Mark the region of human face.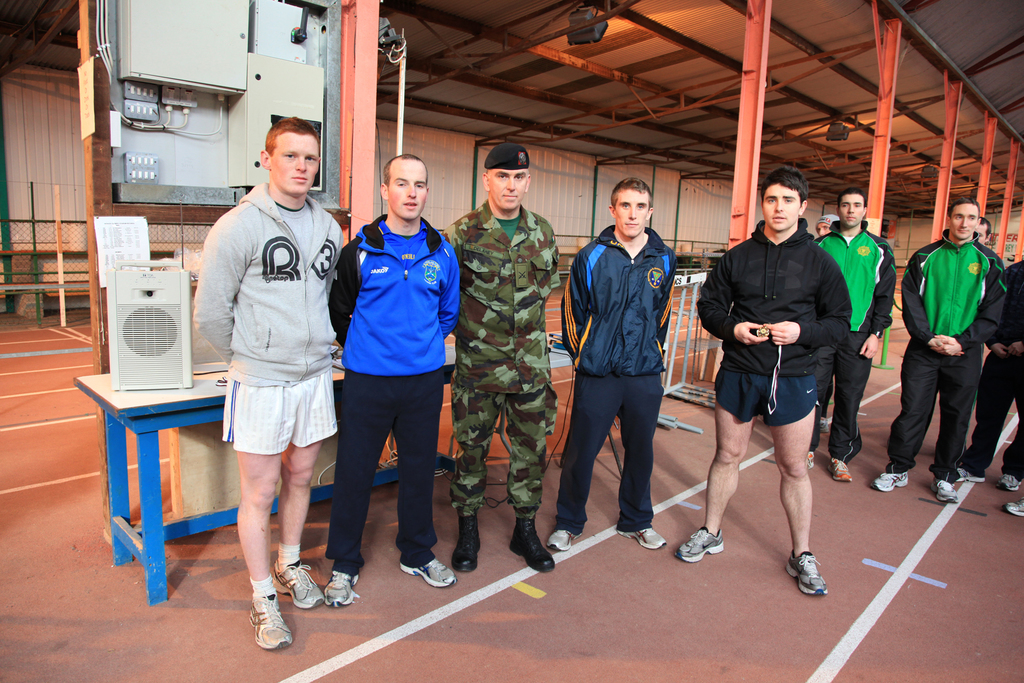
Region: bbox=[492, 172, 525, 210].
